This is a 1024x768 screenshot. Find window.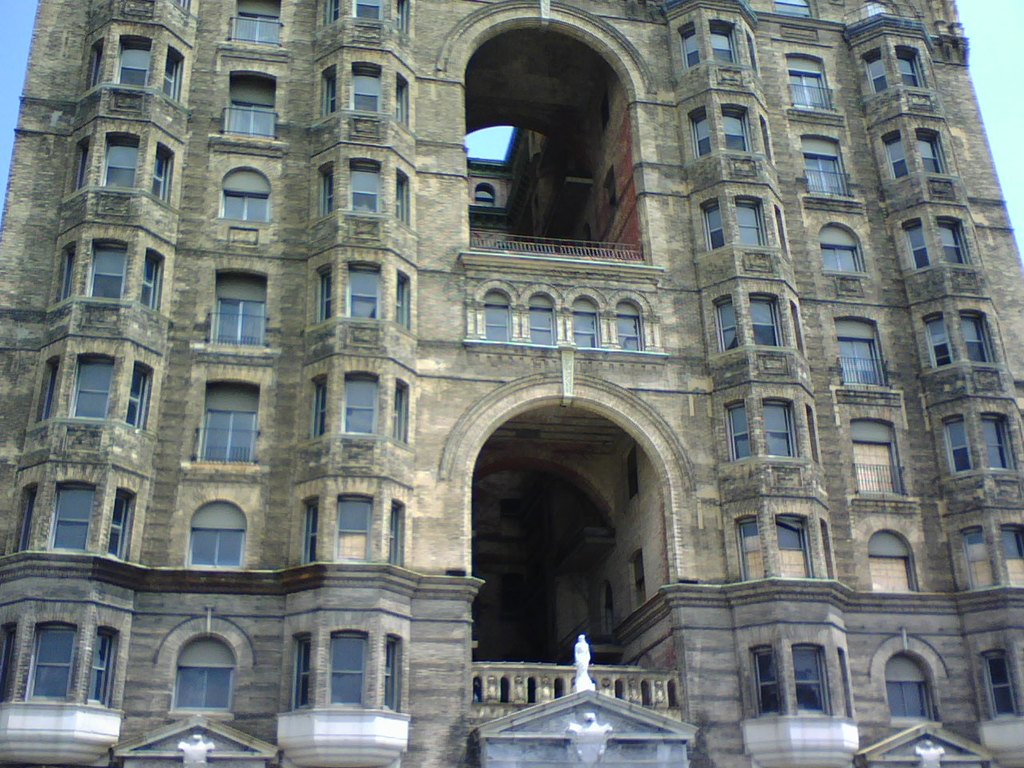
Bounding box: <bbox>799, 644, 826, 716</bbox>.
